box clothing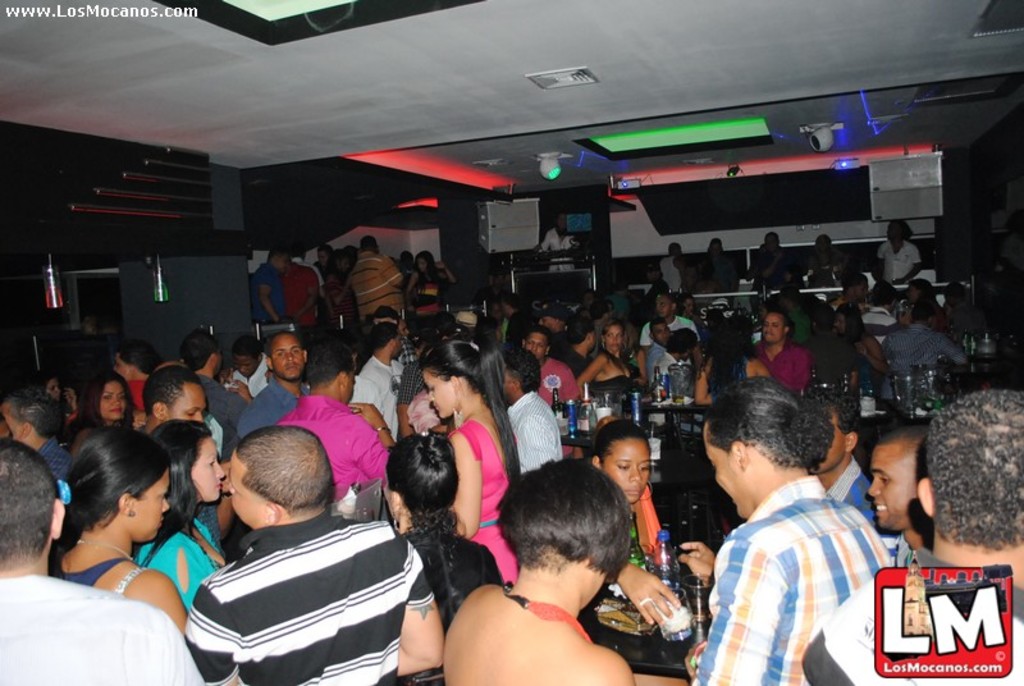
bbox(407, 512, 520, 639)
